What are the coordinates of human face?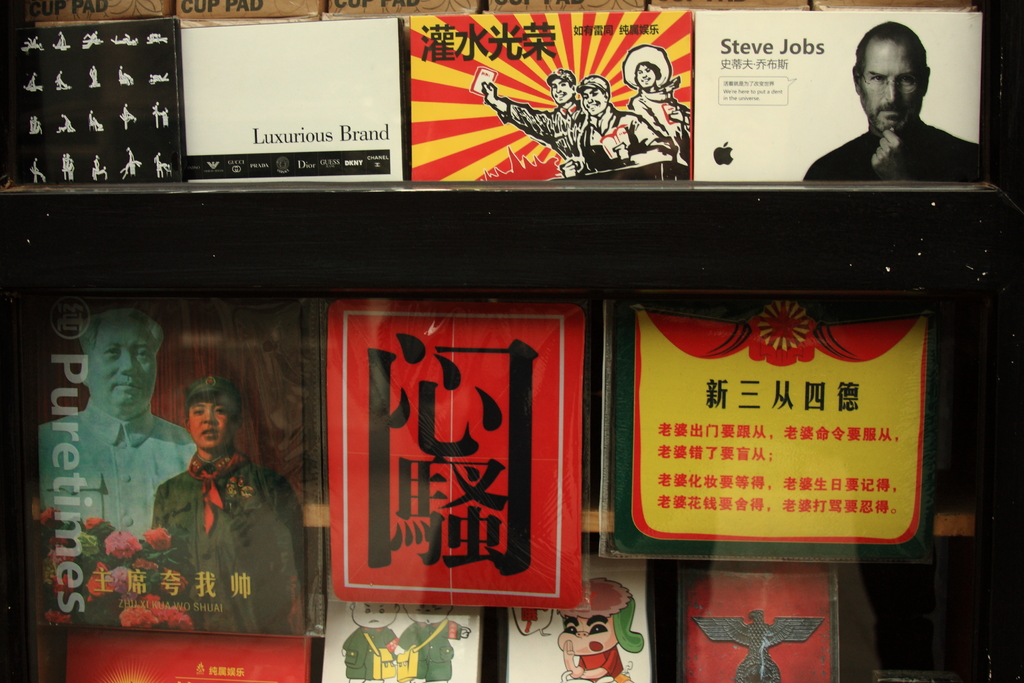
<bbox>638, 63, 655, 89</bbox>.
